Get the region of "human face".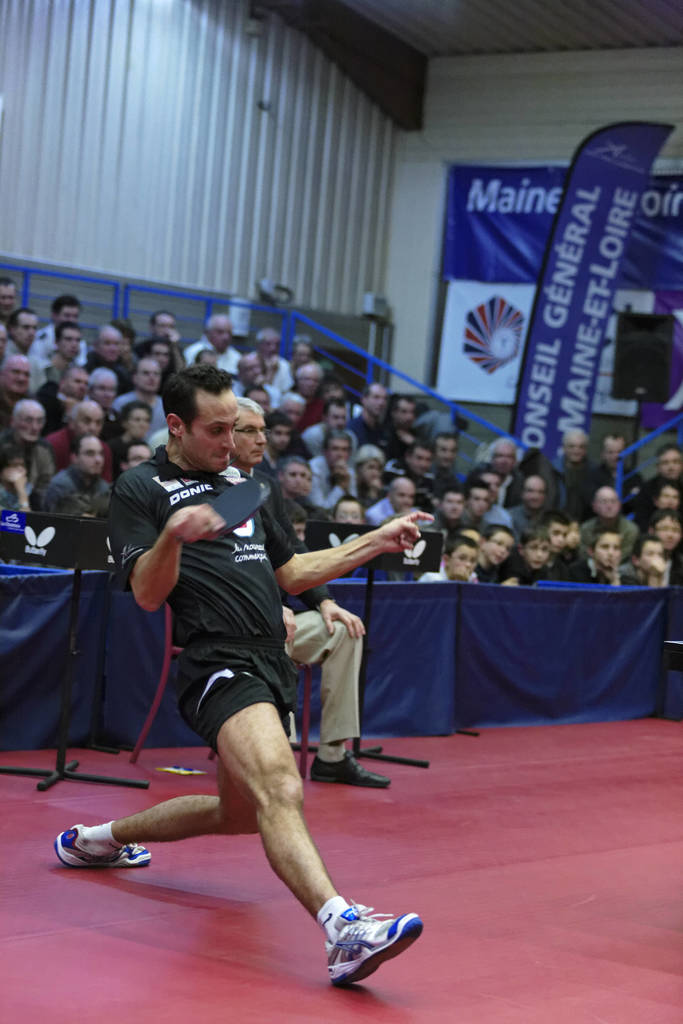
<region>493, 437, 521, 477</region>.
